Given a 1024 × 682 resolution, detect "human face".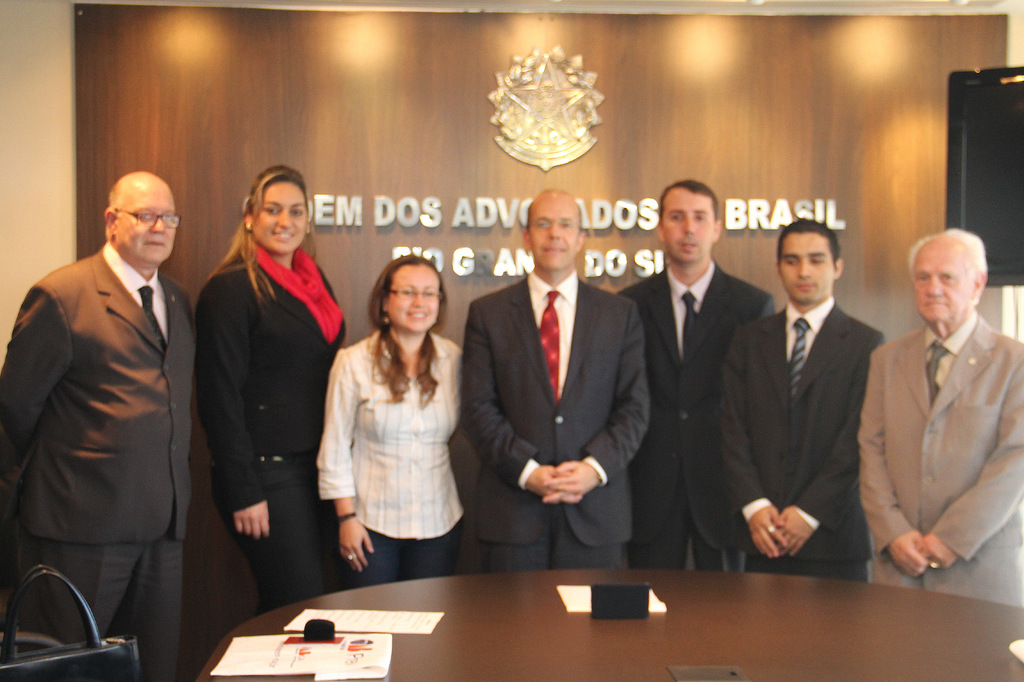
(911, 248, 968, 322).
